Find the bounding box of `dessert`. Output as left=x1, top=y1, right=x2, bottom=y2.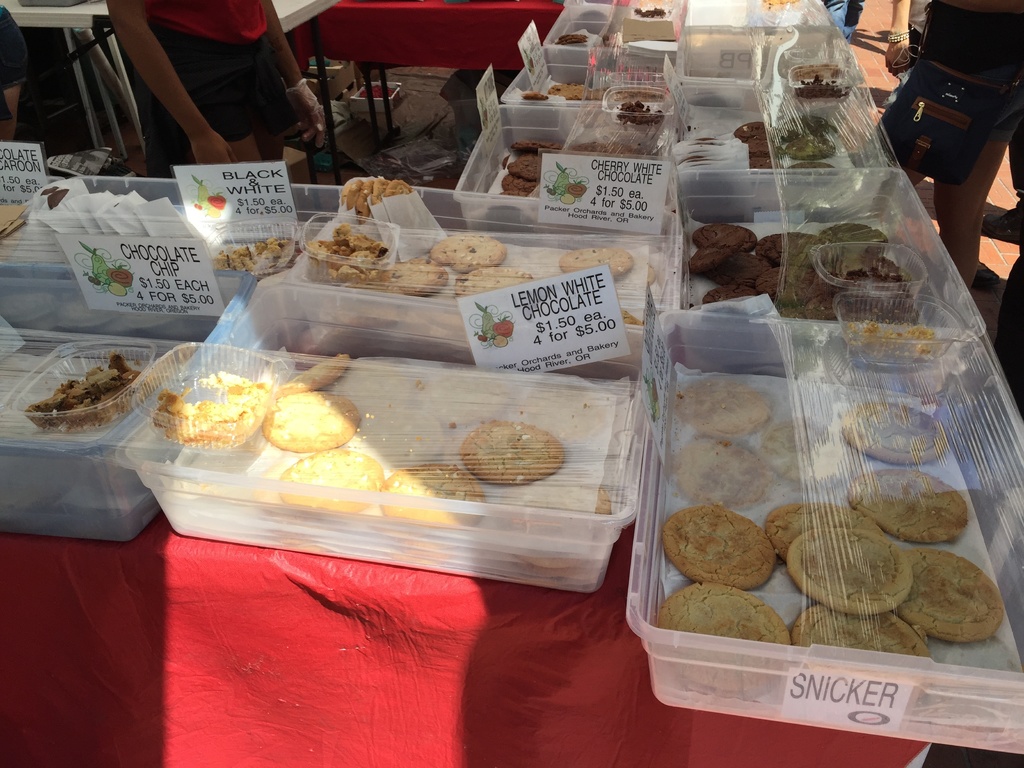
left=406, top=252, right=446, bottom=290.
